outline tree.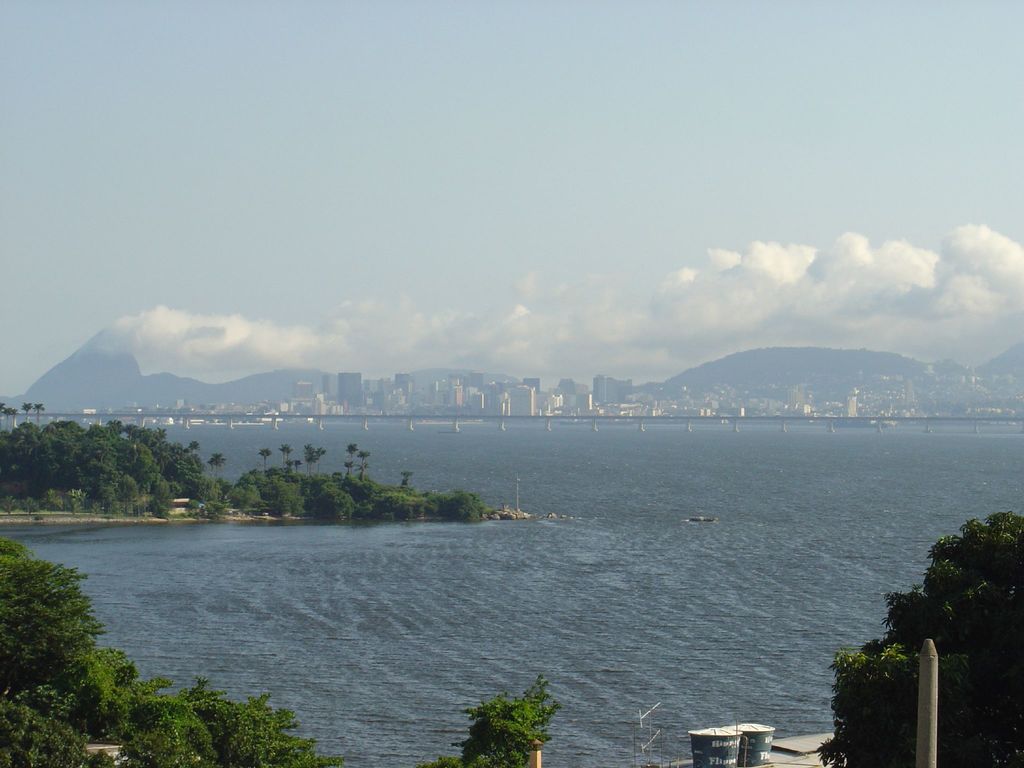
Outline: x1=347, y1=460, x2=358, y2=481.
